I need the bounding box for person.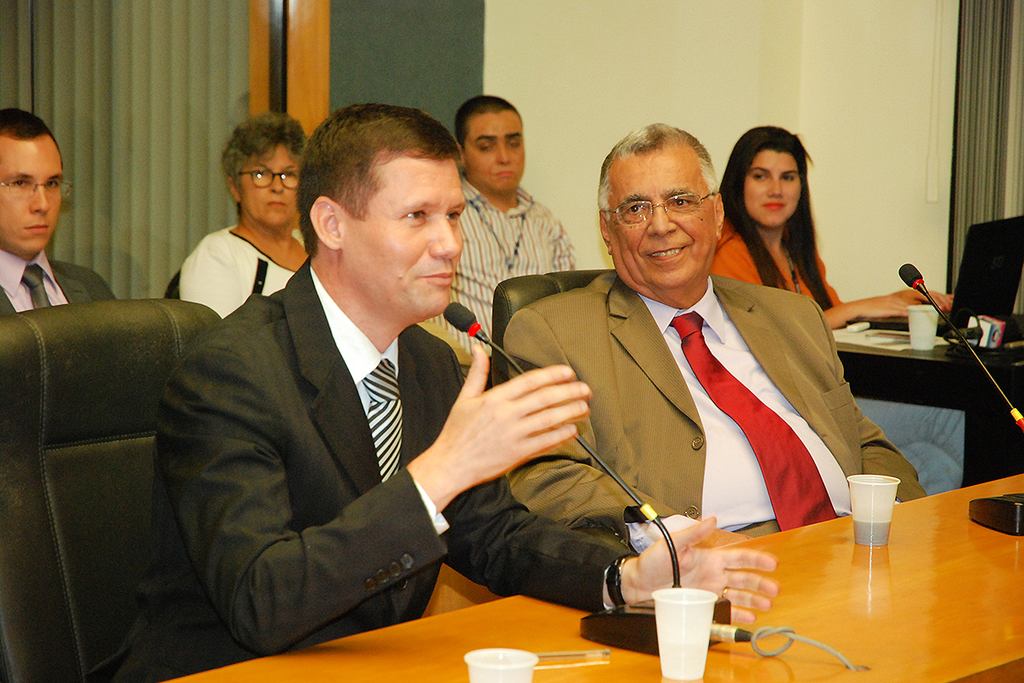
Here it is: locate(0, 111, 117, 318).
